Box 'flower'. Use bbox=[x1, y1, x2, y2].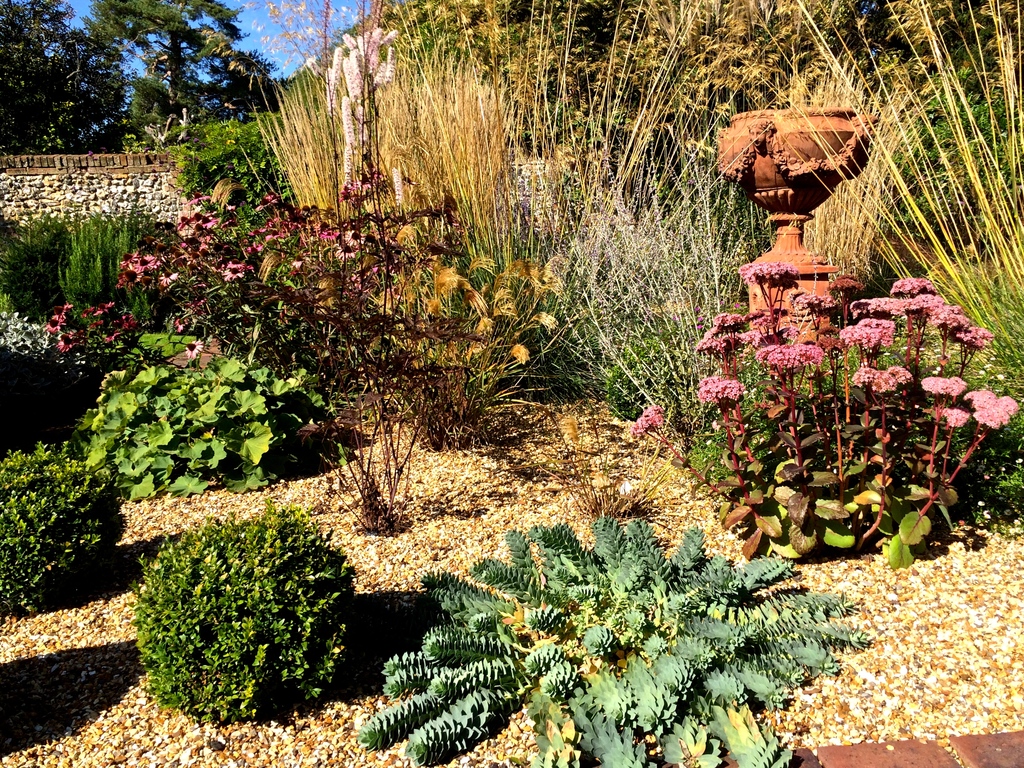
bbox=[826, 274, 862, 289].
